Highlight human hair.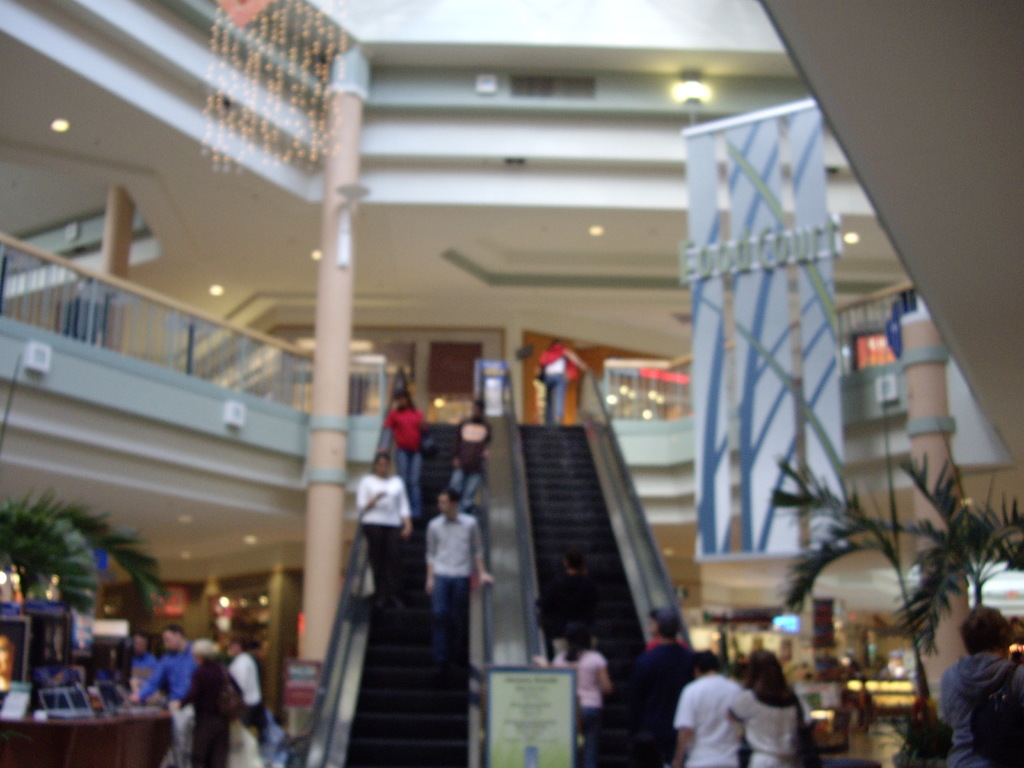
Highlighted region: [961, 603, 1022, 656].
